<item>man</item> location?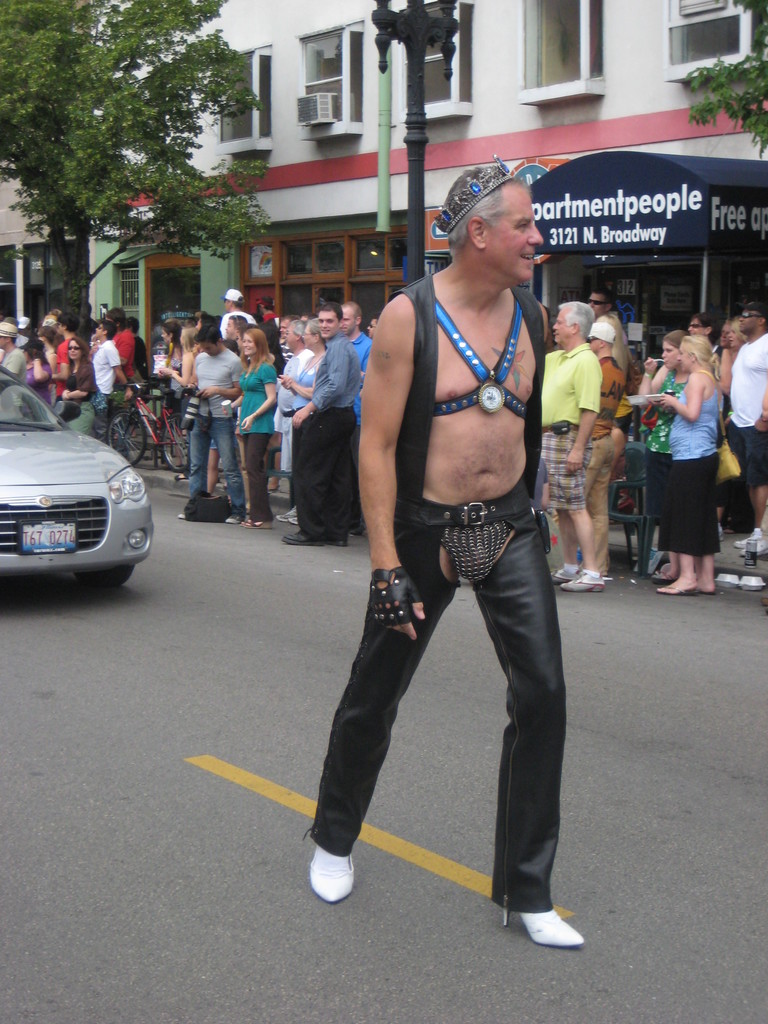
728 297 767 554
